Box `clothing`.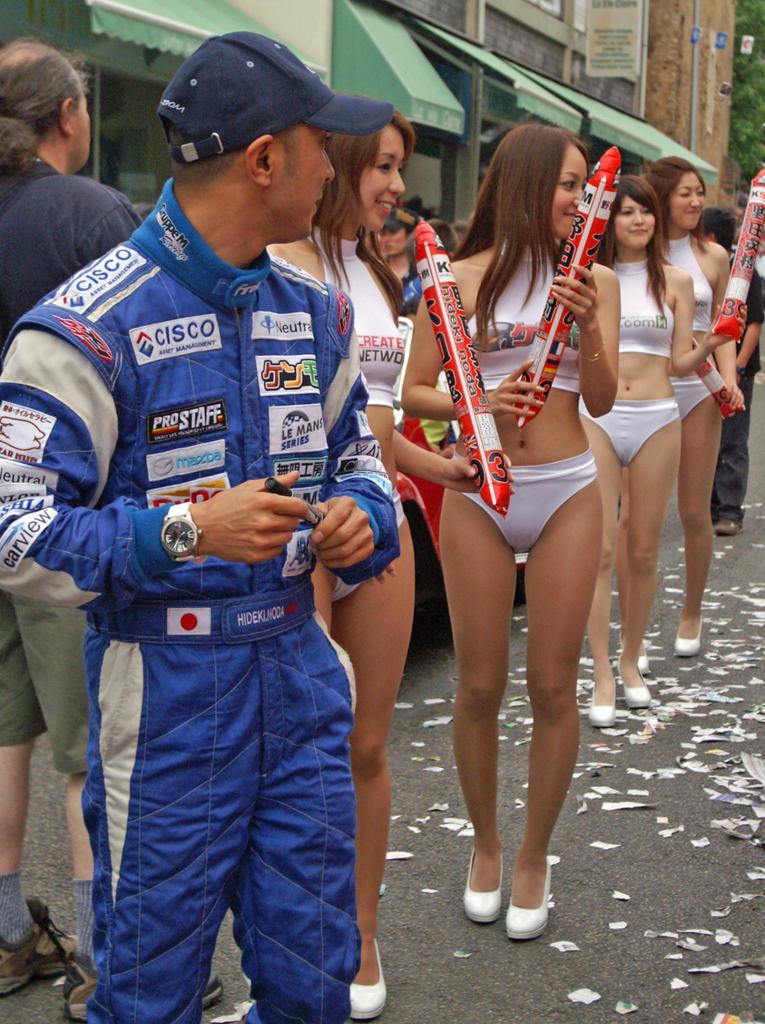
x1=454 y1=442 x2=599 y2=554.
